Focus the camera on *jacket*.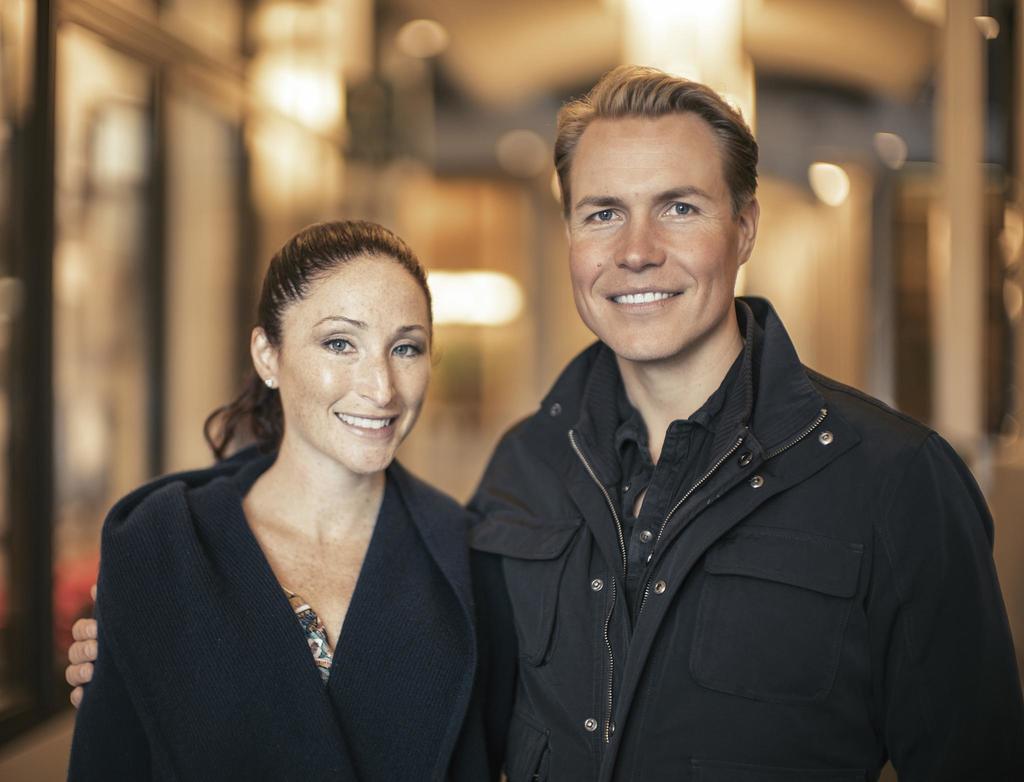
Focus region: pyautogui.locateOnScreen(417, 218, 1002, 781).
